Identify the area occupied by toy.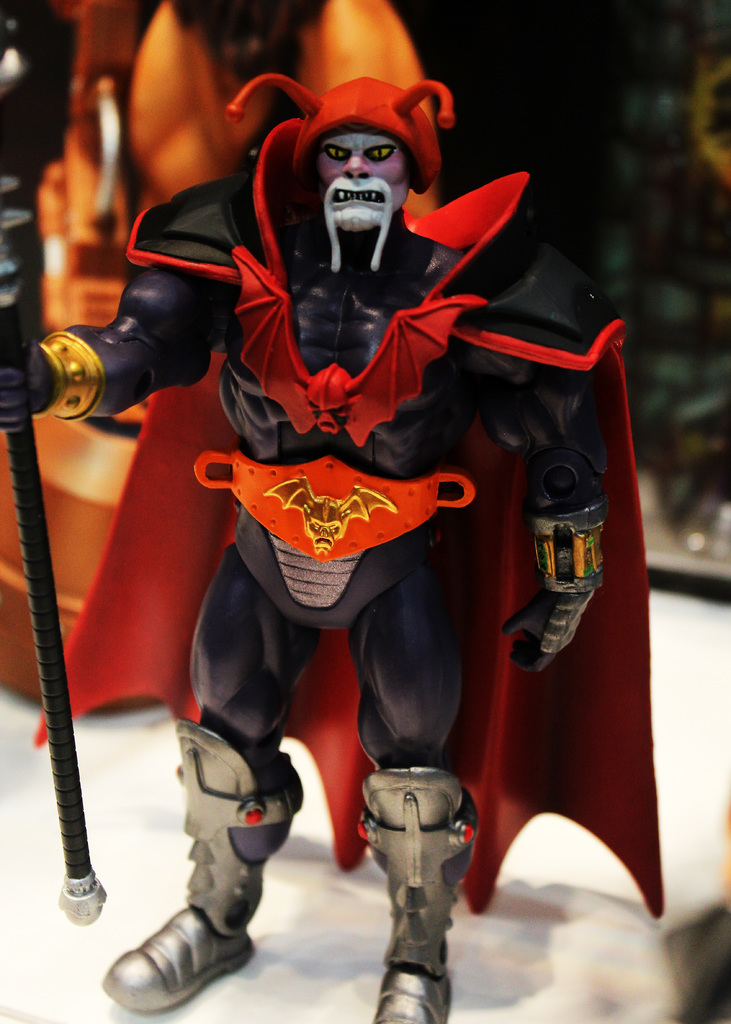
Area: [58,63,133,243].
